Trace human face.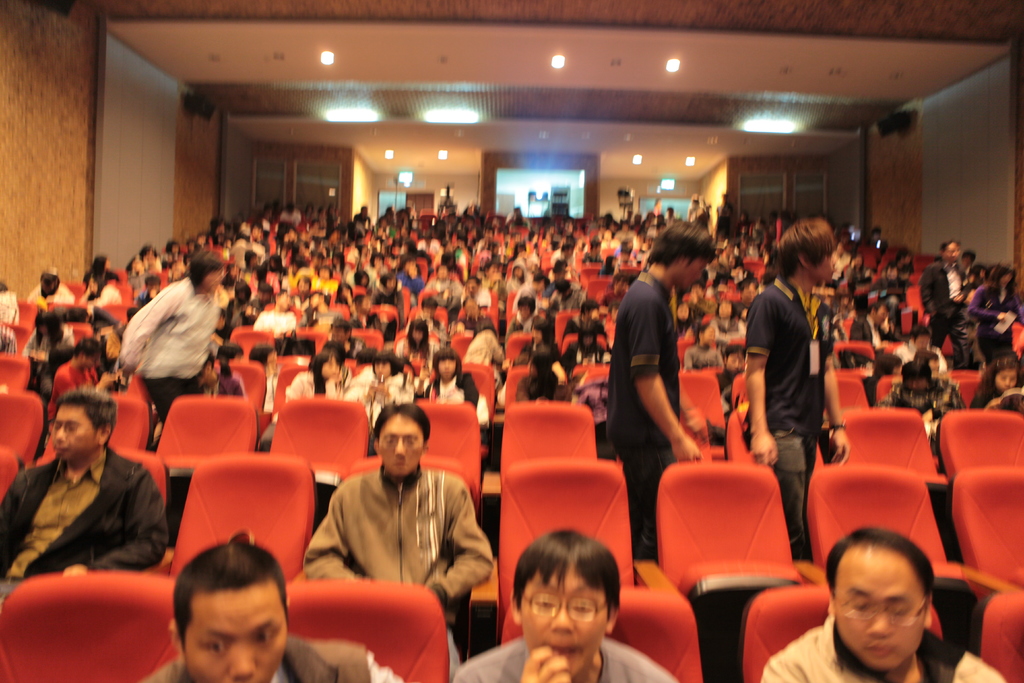
Traced to [x1=375, y1=411, x2=424, y2=475].
